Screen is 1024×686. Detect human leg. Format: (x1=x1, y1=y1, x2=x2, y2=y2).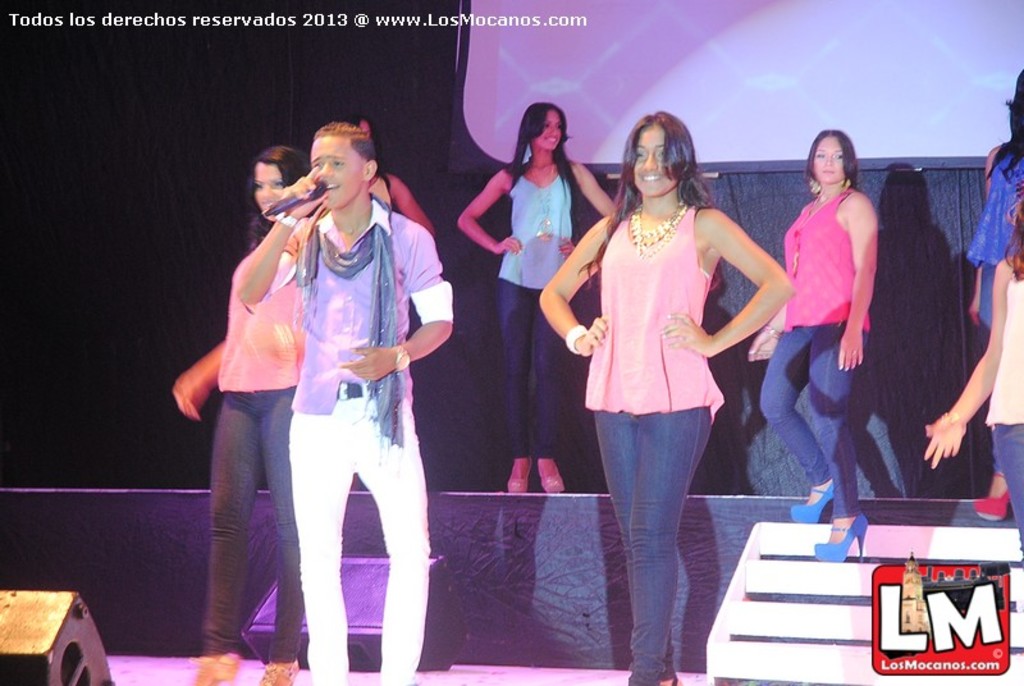
(x1=532, y1=278, x2=570, y2=493).
